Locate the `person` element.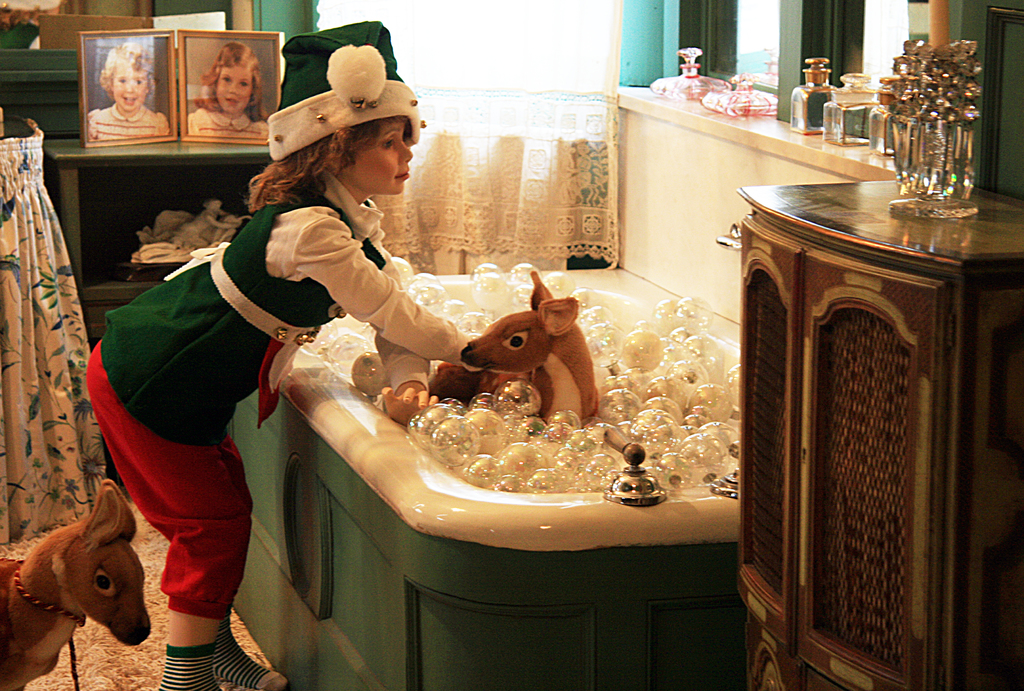
Element bbox: region(86, 44, 174, 146).
